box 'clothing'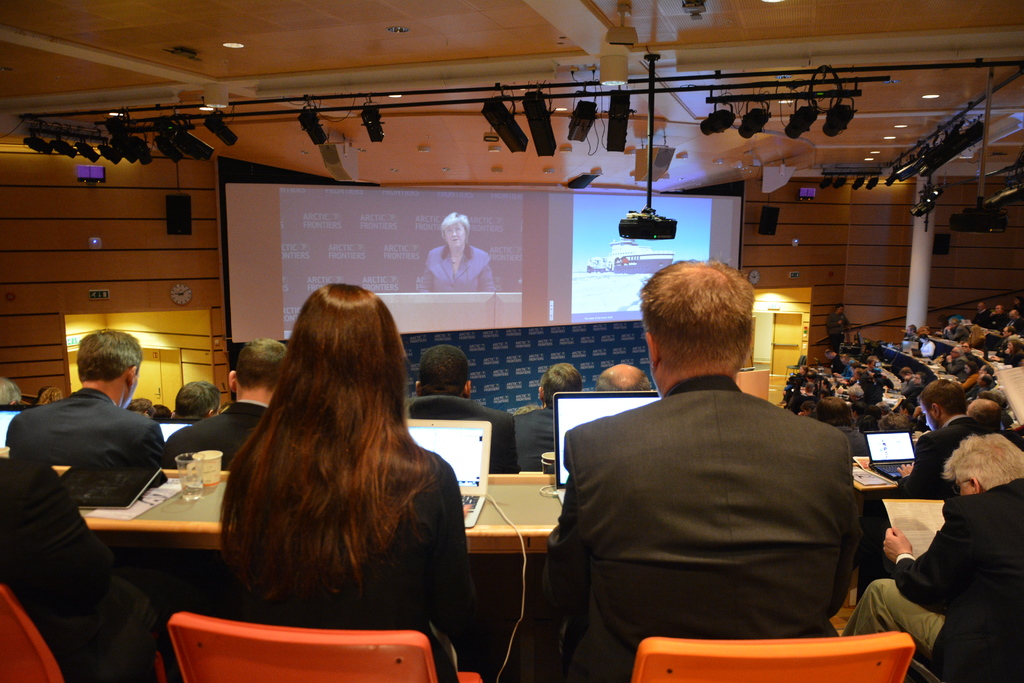
(left=543, top=338, right=902, bottom=671)
